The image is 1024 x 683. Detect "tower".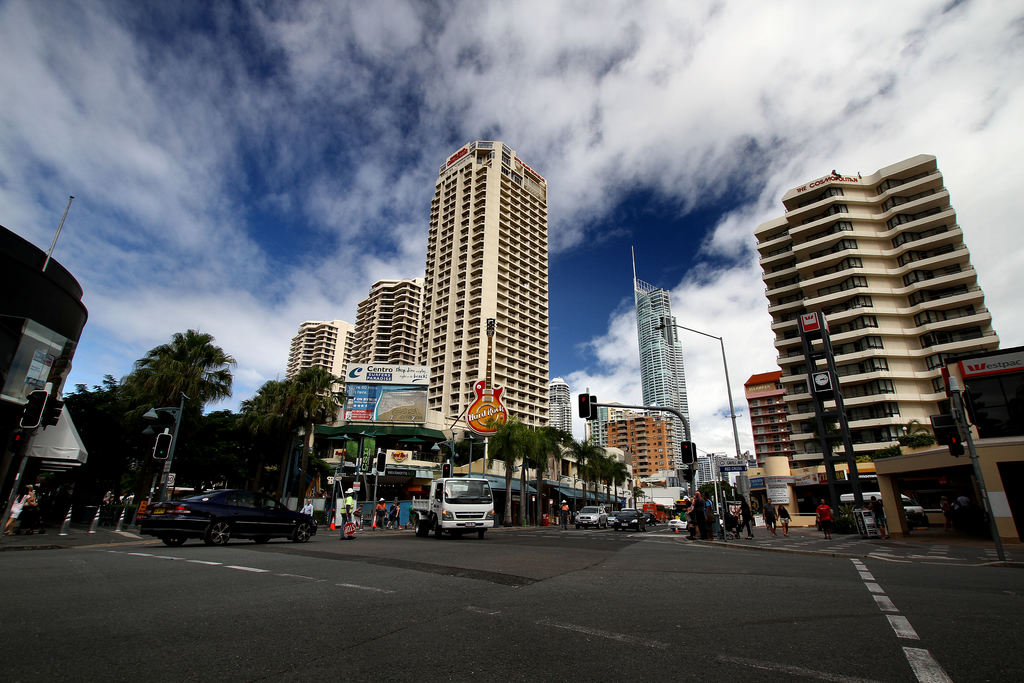
Detection: (x1=630, y1=247, x2=703, y2=469).
